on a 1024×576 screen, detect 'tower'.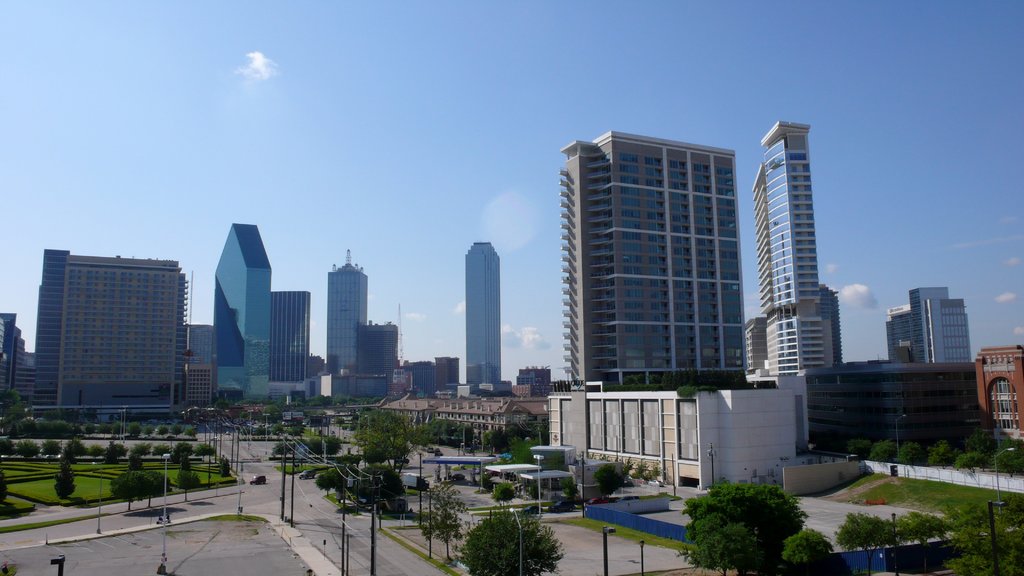
bbox(264, 289, 307, 380).
